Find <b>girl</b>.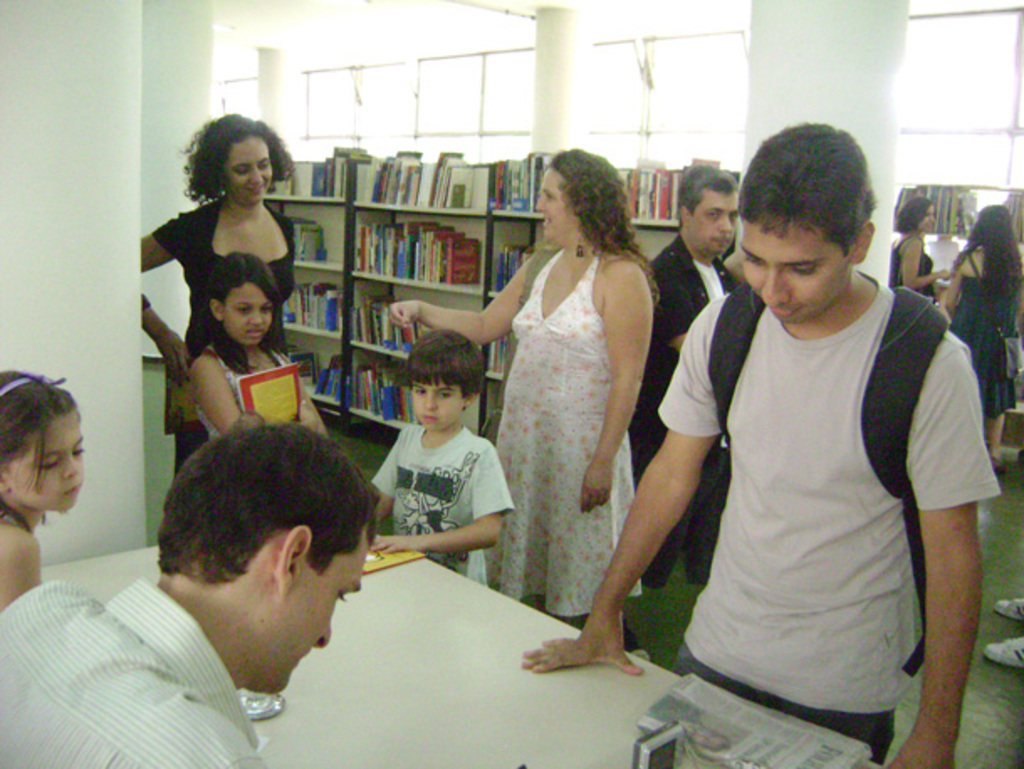
[0, 361, 87, 606].
